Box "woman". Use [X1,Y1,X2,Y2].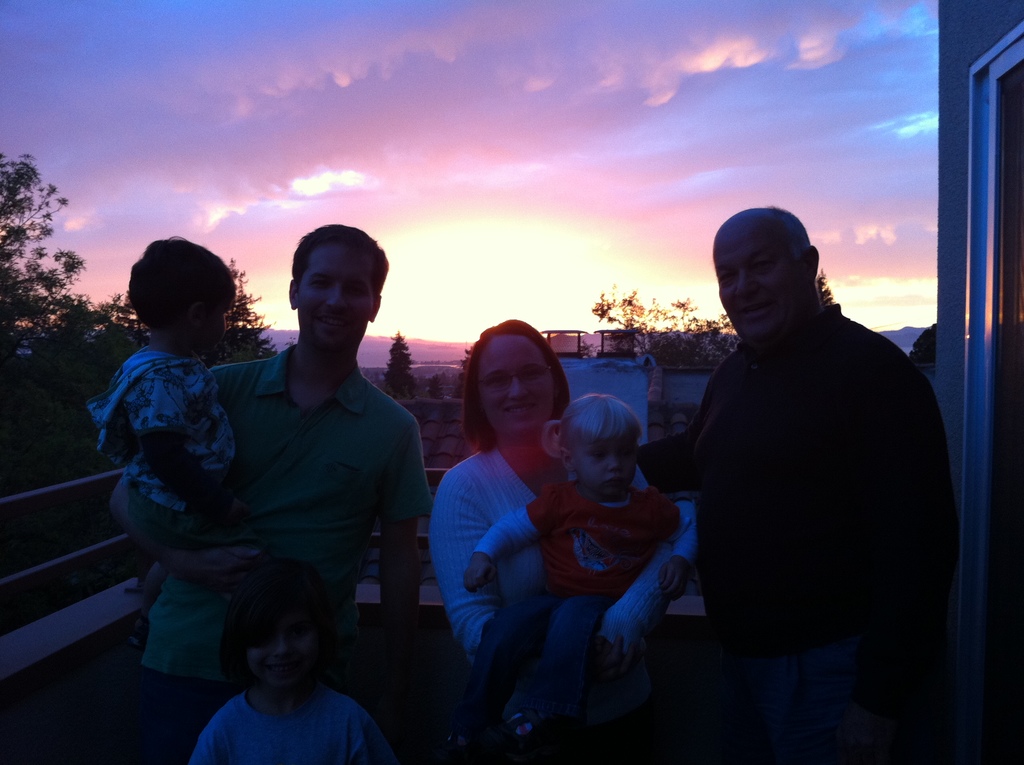
[431,316,674,762].
